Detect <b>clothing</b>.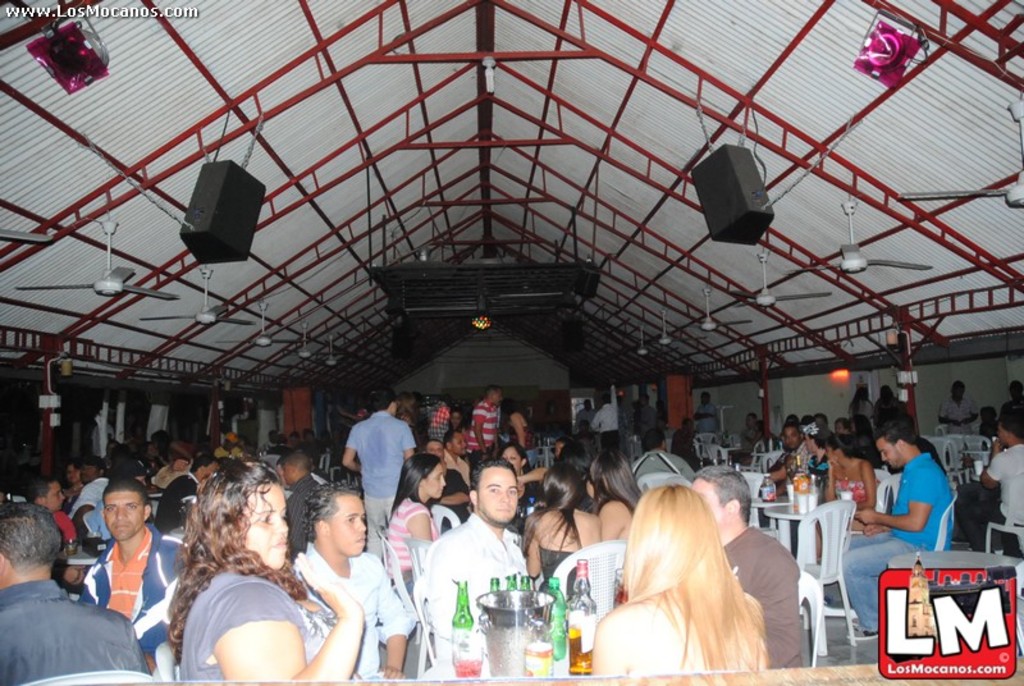
Detected at <bbox>0, 576, 169, 685</bbox>.
